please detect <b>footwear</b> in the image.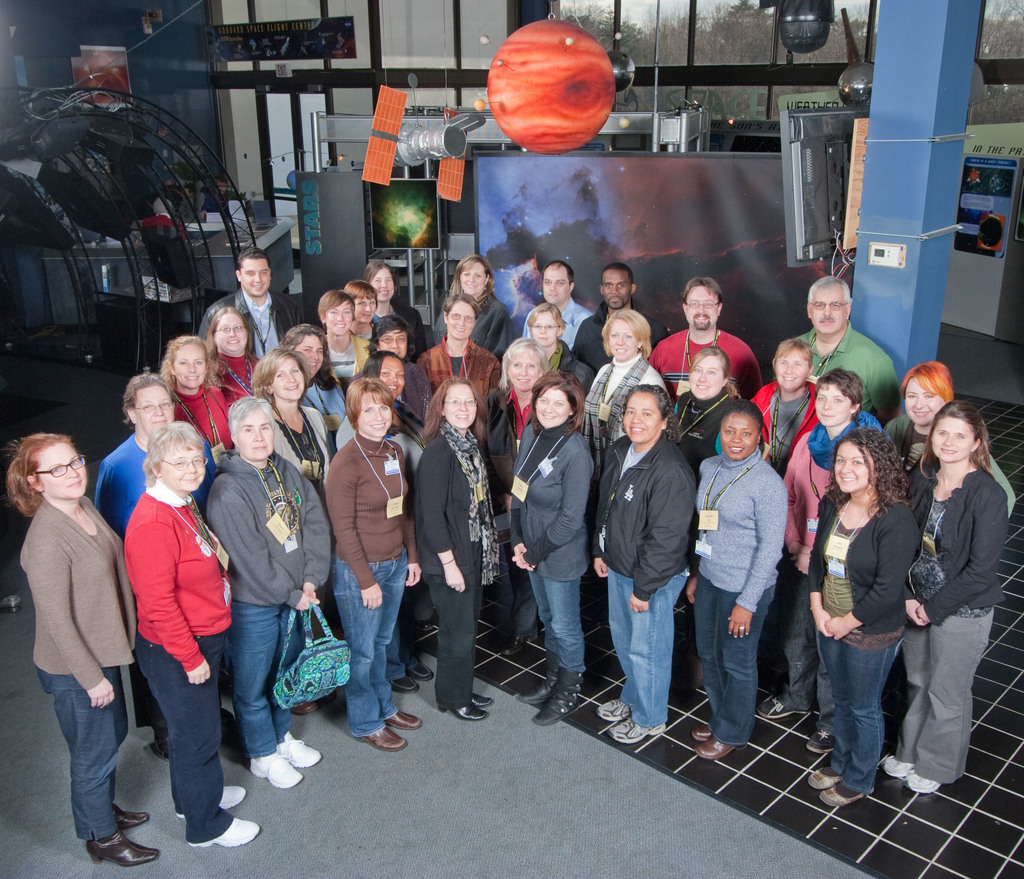
region(386, 708, 419, 729).
